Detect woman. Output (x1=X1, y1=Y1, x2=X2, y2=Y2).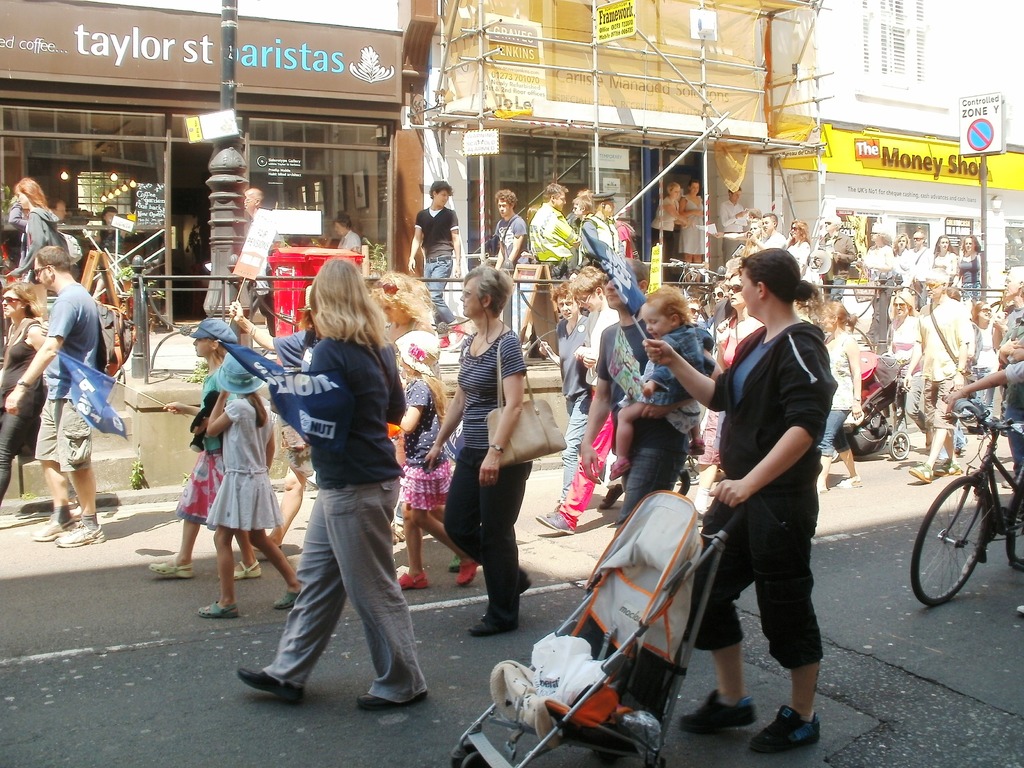
(x1=684, y1=241, x2=844, y2=757).
